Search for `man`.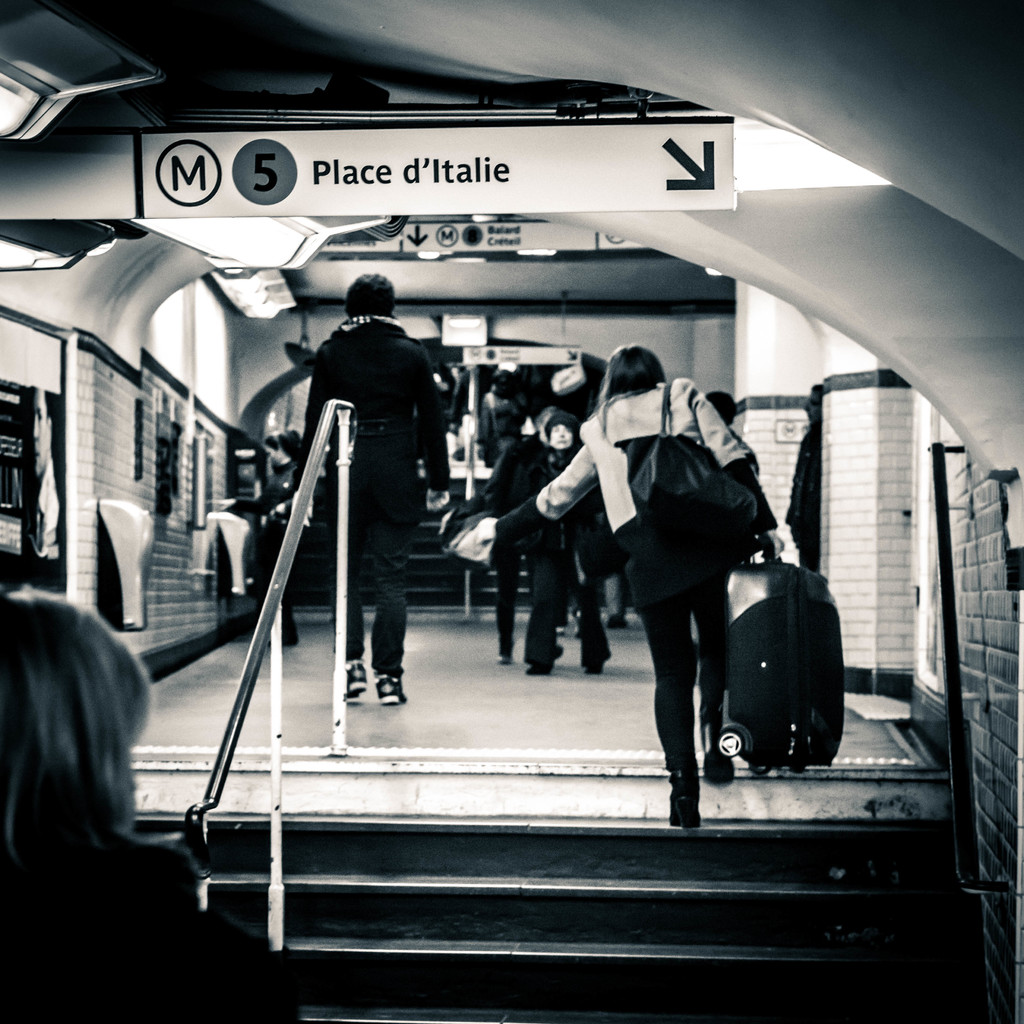
Found at 289/277/469/708.
